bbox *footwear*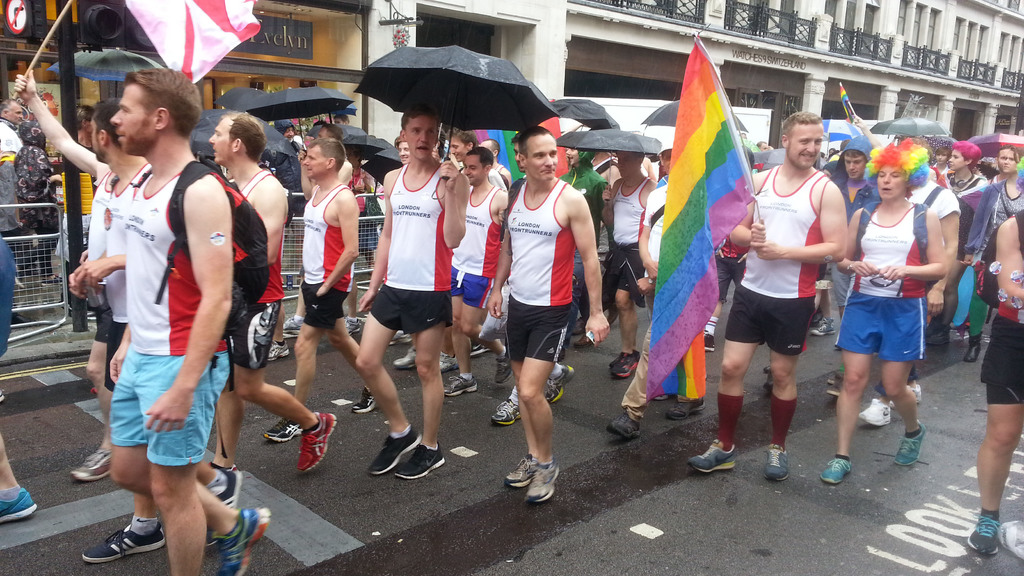
l=493, t=398, r=522, b=423
